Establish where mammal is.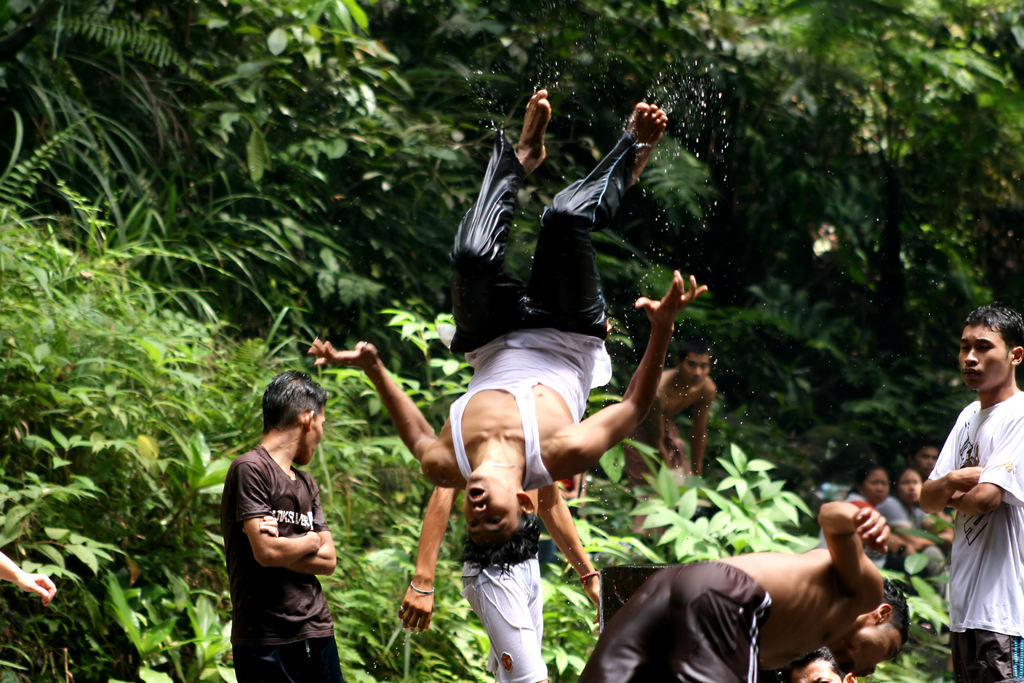
Established at bbox(562, 470, 593, 518).
